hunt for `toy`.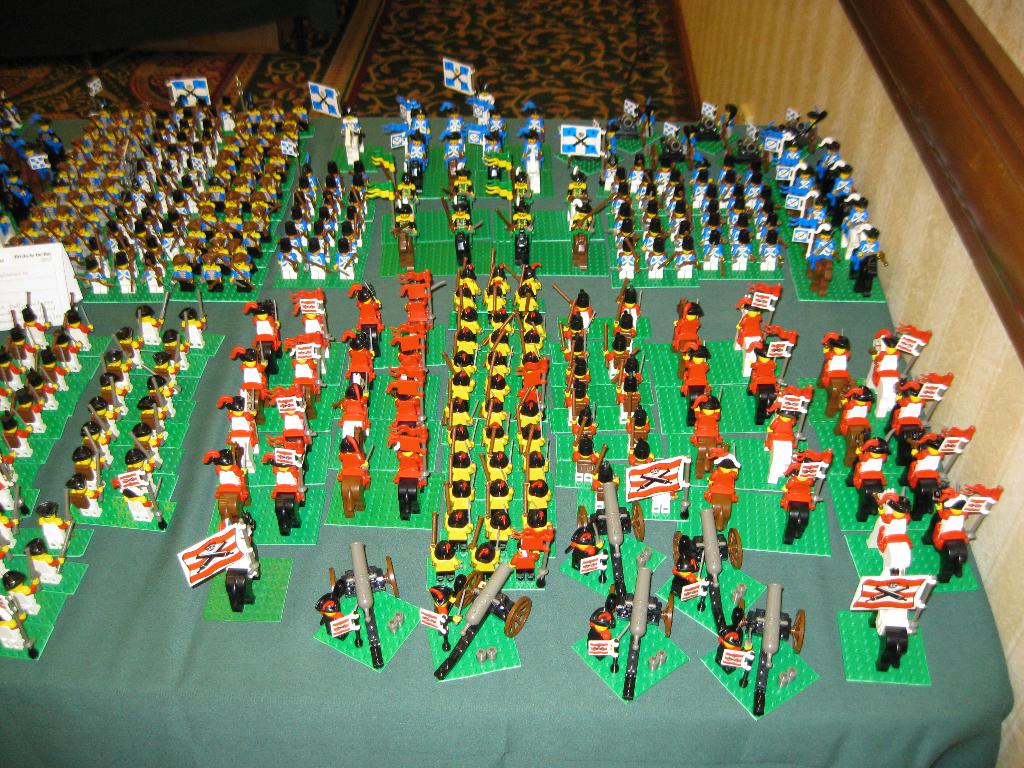
Hunted down at [159,108,170,134].
